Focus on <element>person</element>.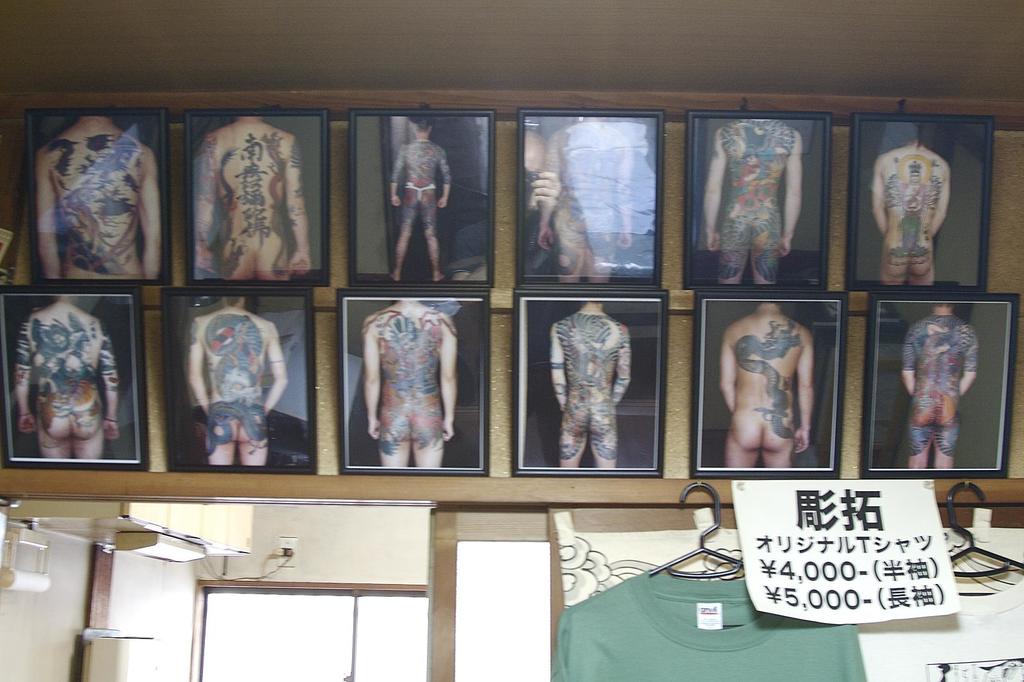
Focused at 390,110,452,284.
